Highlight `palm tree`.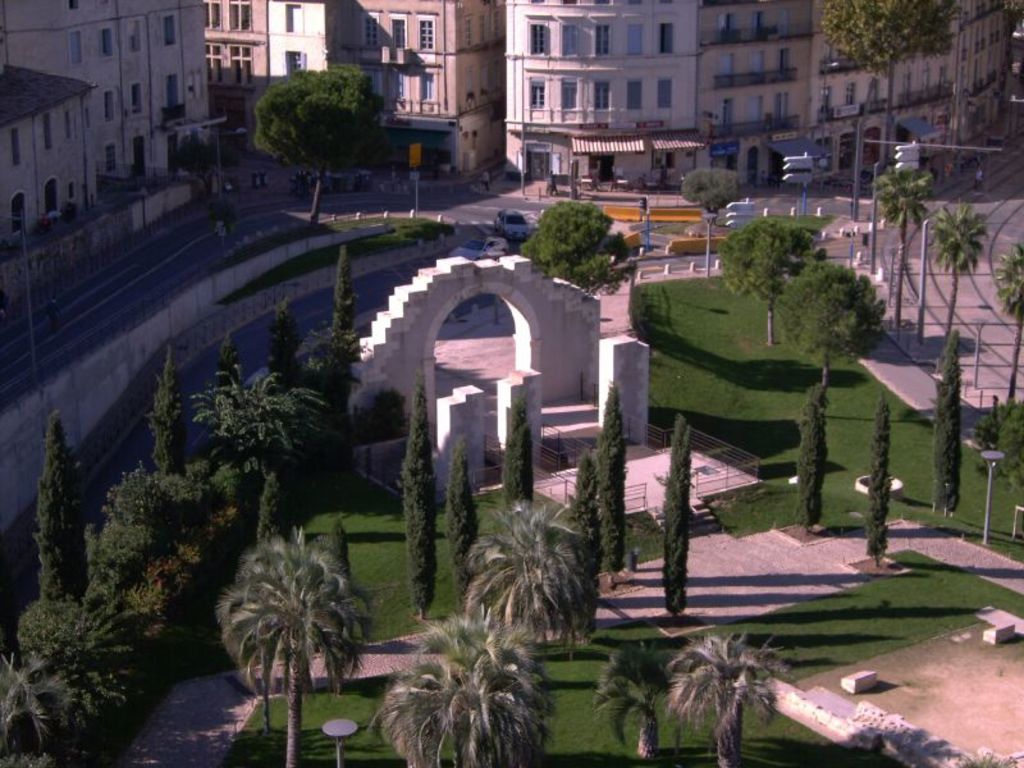
Highlighted region: x1=995 y1=241 x2=1023 y2=412.
